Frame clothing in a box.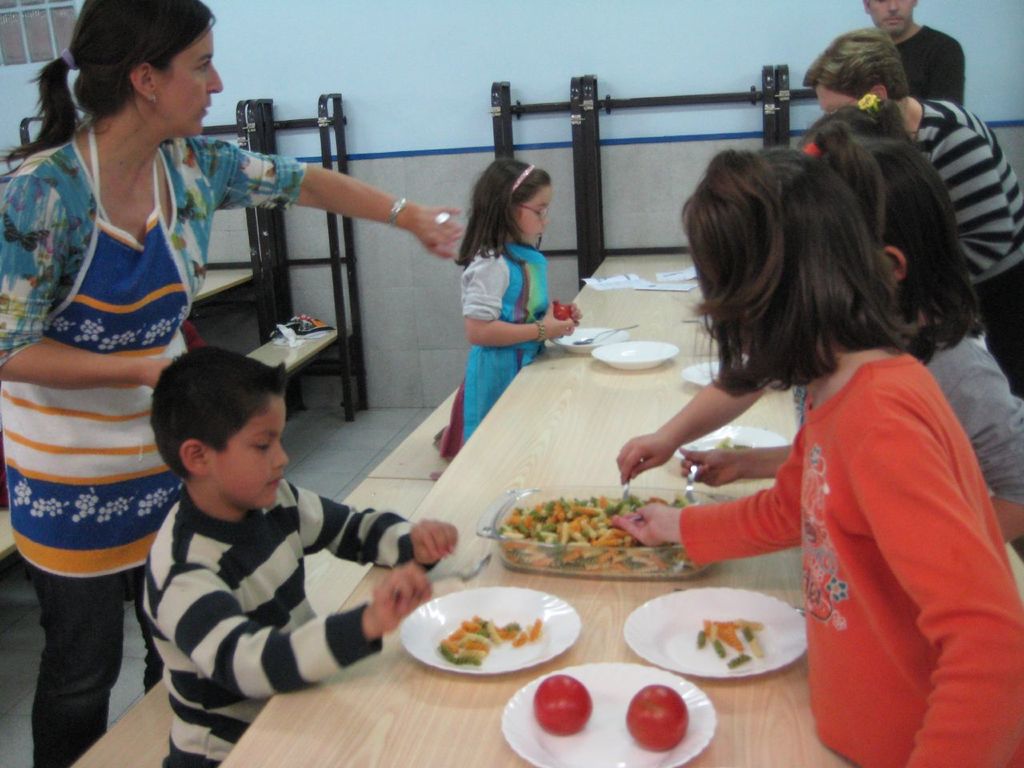
672/346/1023/767.
